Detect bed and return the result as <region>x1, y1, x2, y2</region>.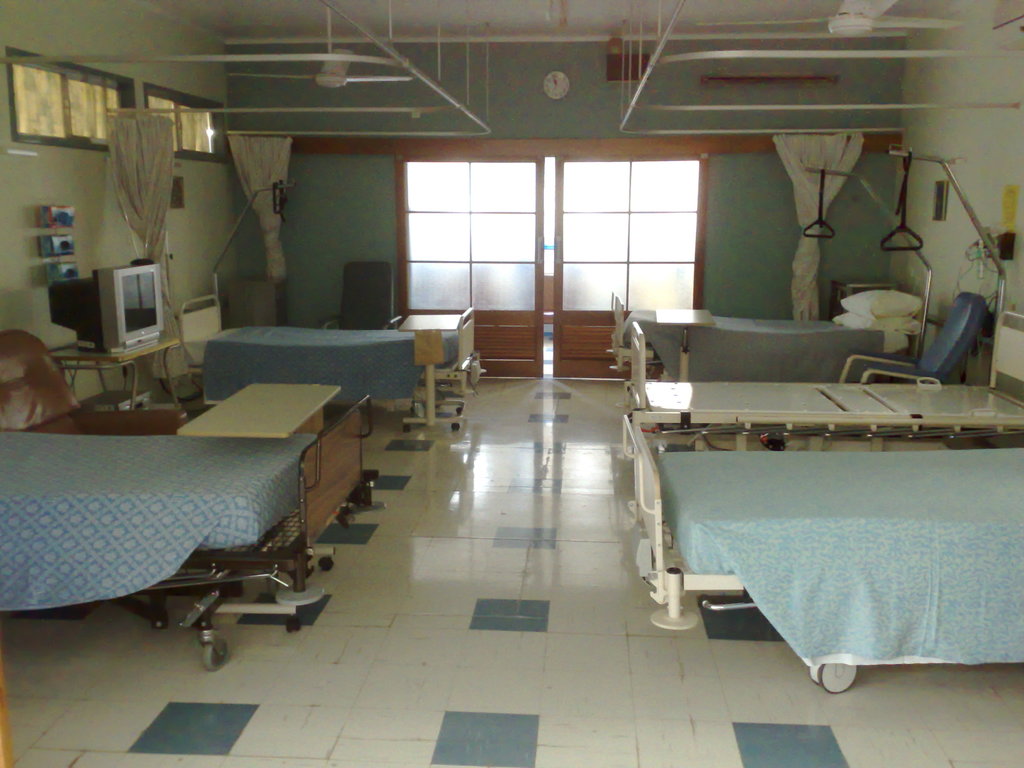
<region>170, 283, 474, 436</region>.
